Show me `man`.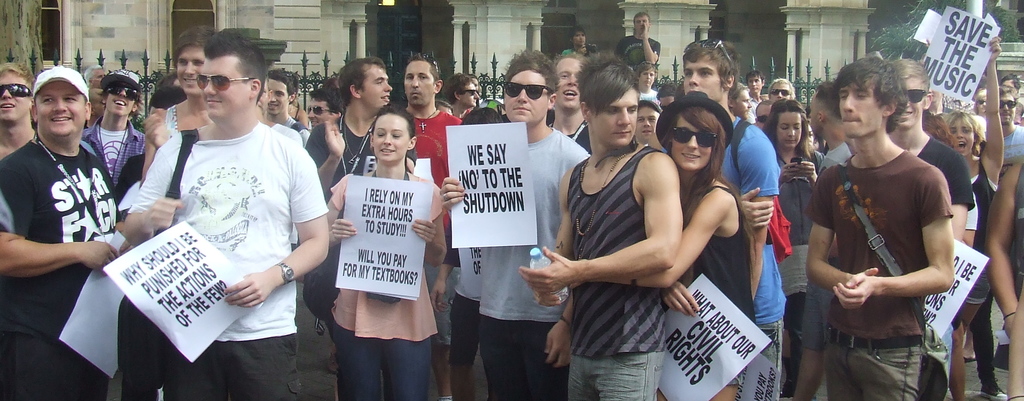
`man` is here: (left=662, top=39, right=787, bottom=371).
